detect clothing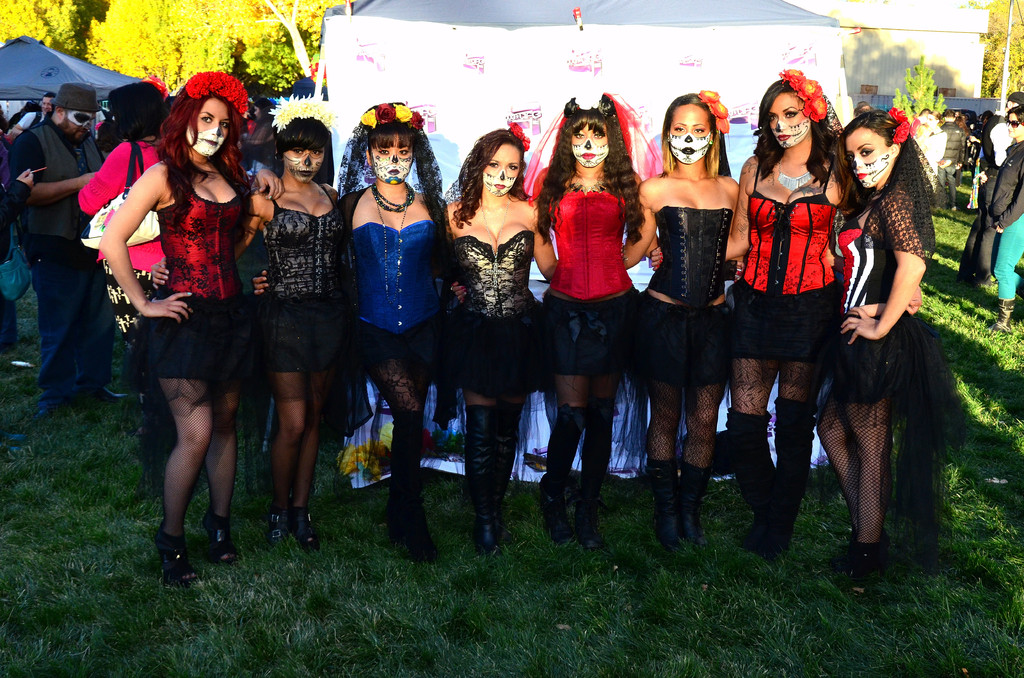
crop(730, 157, 840, 364)
